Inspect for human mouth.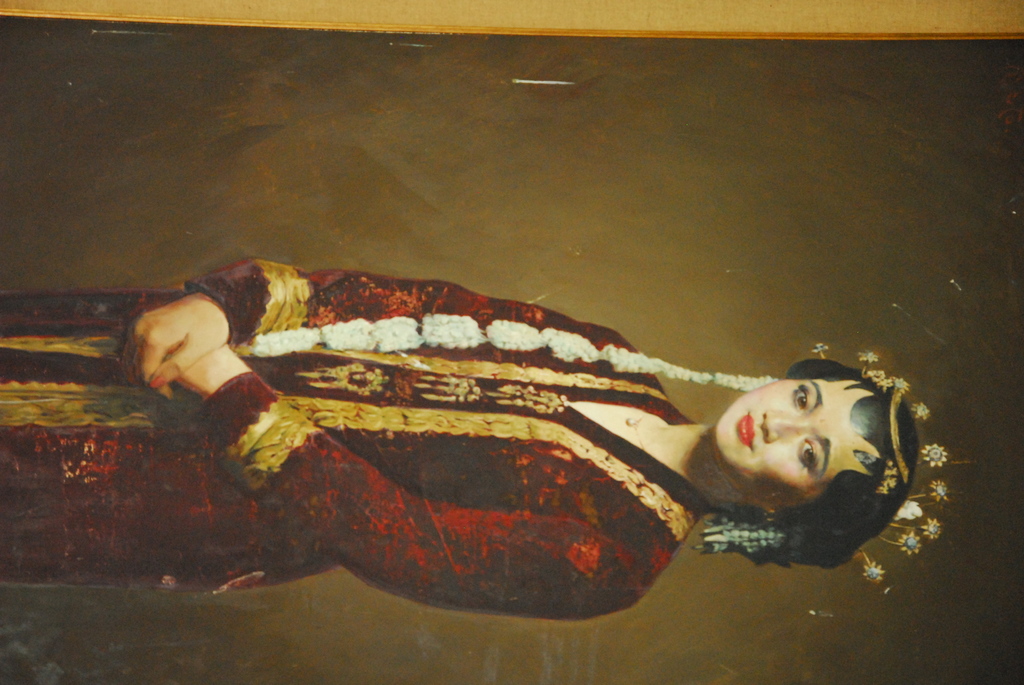
Inspection: {"x1": 738, "y1": 415, "x2": 753, "y2": 447}.
